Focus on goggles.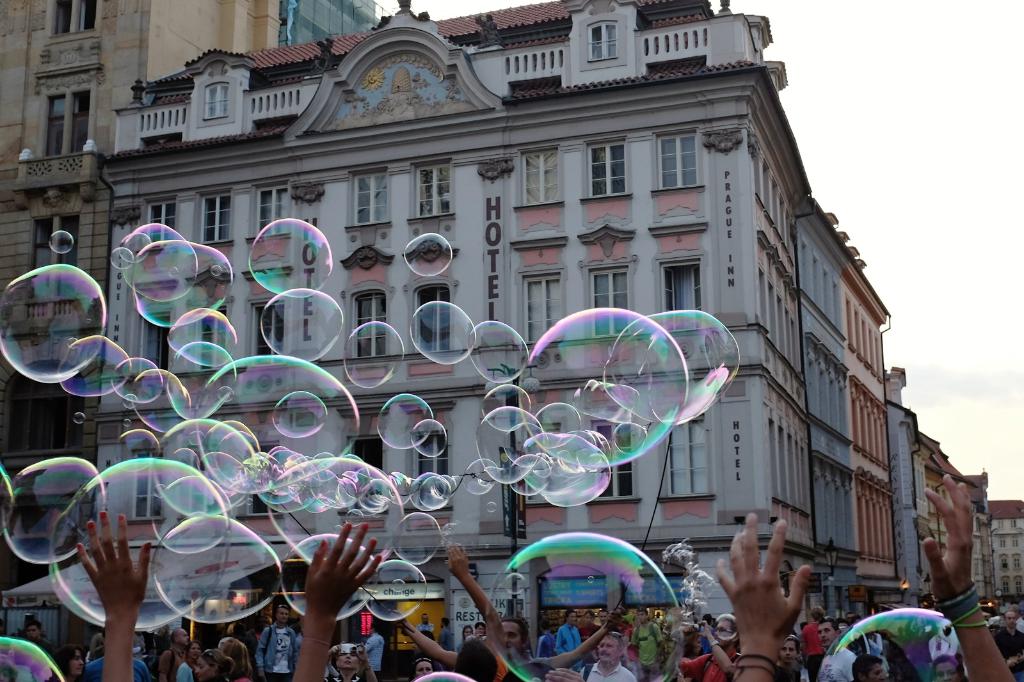
Focused at <region>200, 647, 218, 667</region>.
